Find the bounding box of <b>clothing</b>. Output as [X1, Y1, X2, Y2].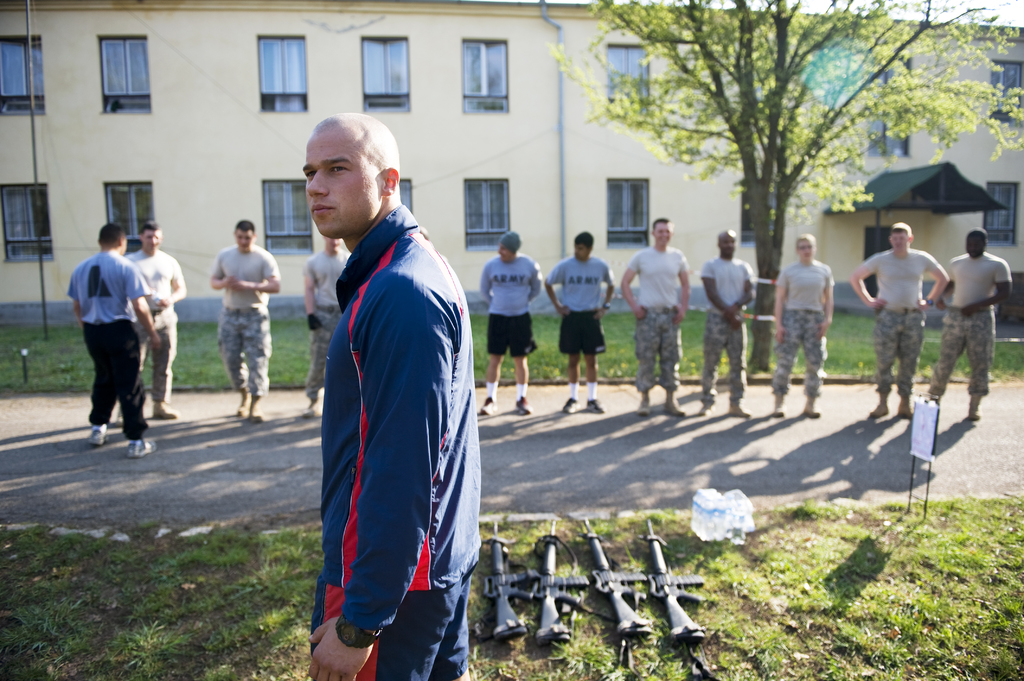
[119, 248, 182, 410].
